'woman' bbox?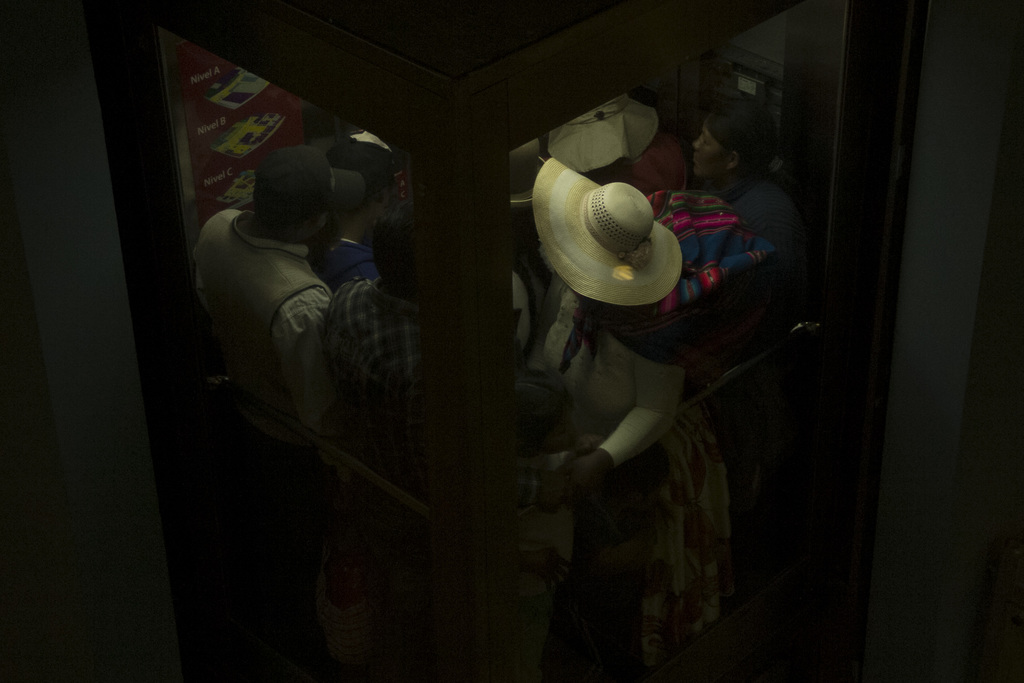
BBox(697, 112, 801, 305)
